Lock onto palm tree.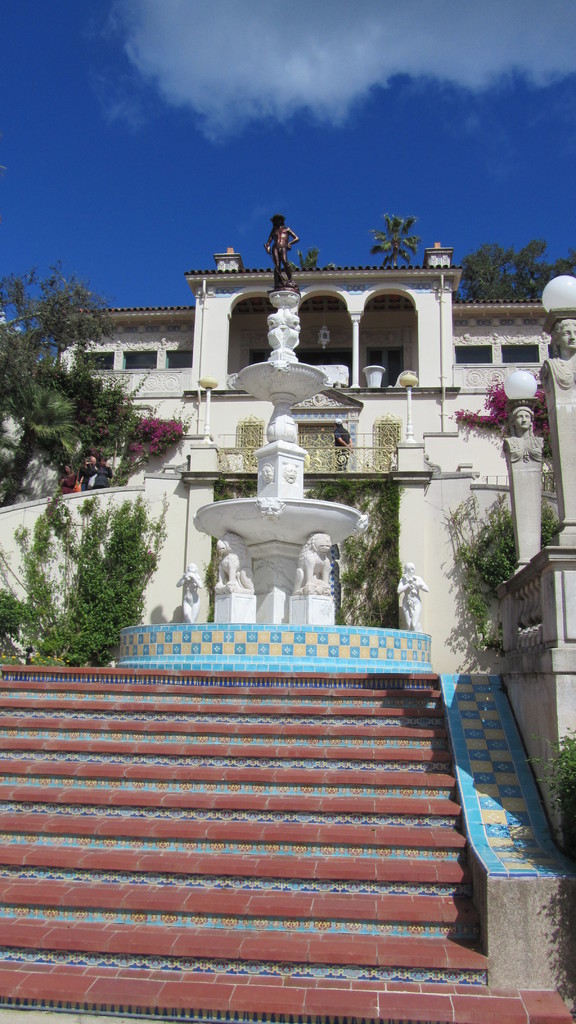
Locked: 372/214/415/264.
